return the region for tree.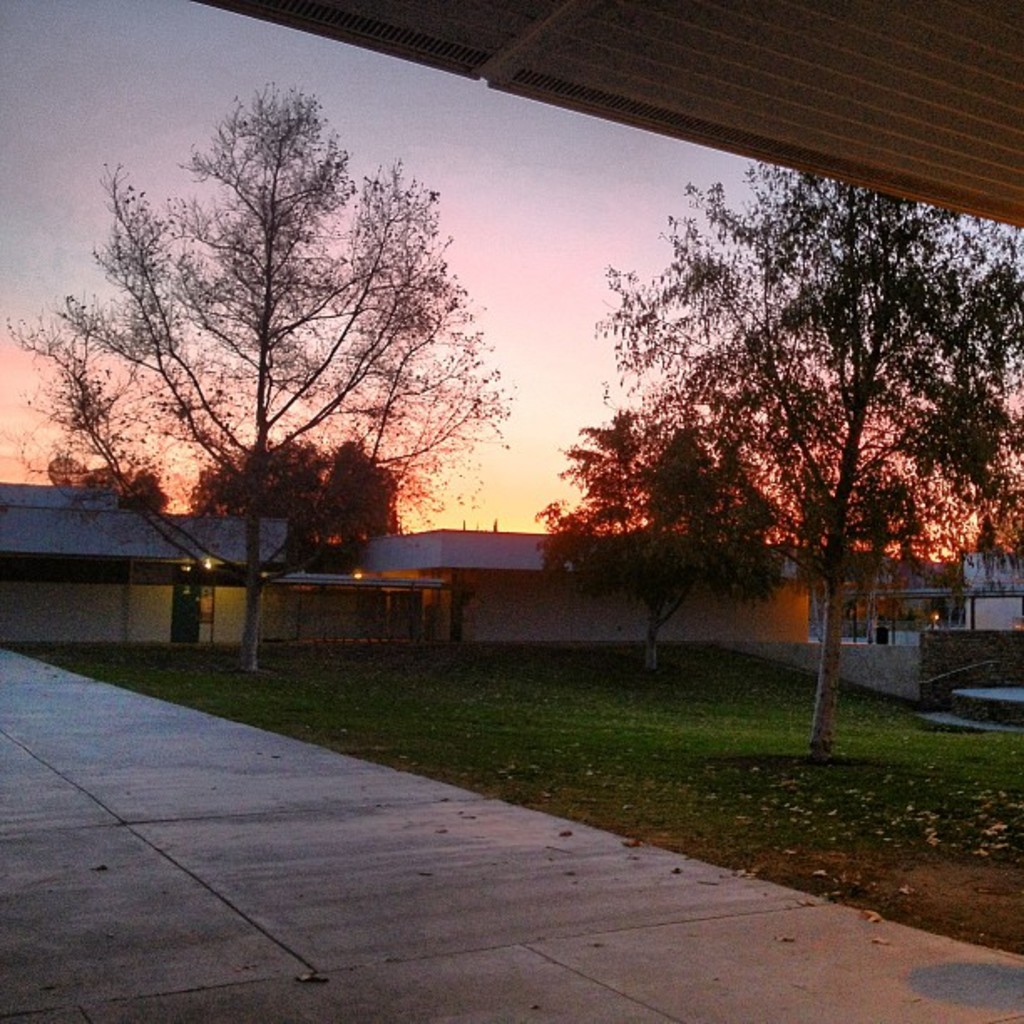
(532,393,801,671).
